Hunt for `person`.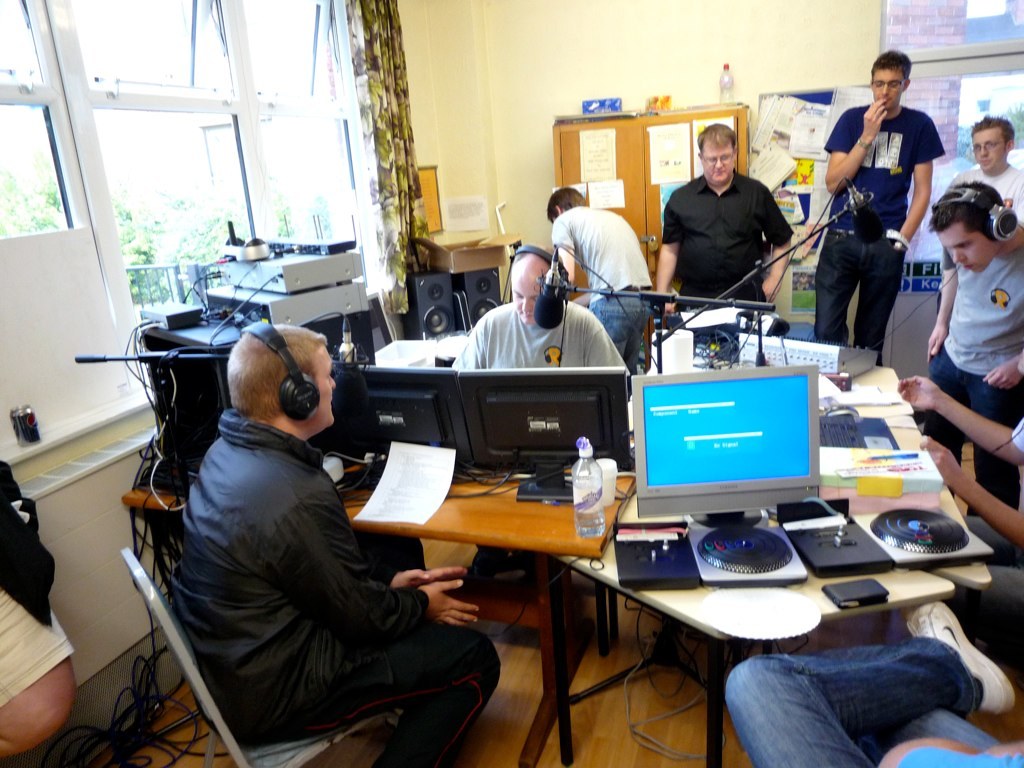
Hunted down at (x1=963, y1=117, x2=1023, y2=230).
